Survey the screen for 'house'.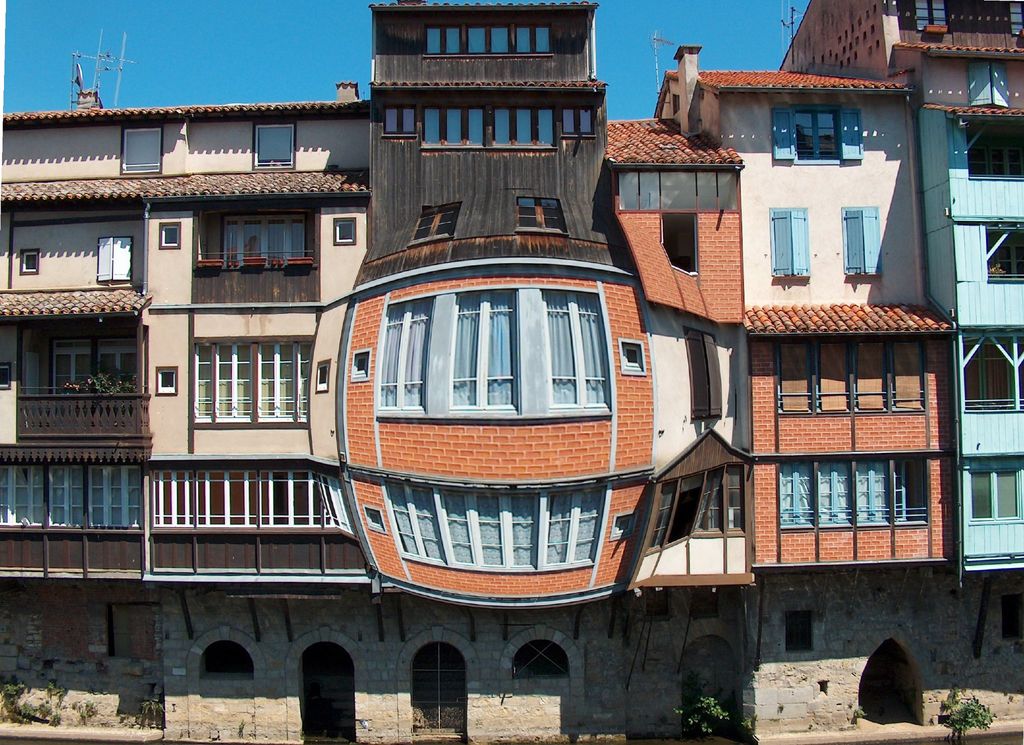
Survey found: BBox(599, 118, 748, 606).
